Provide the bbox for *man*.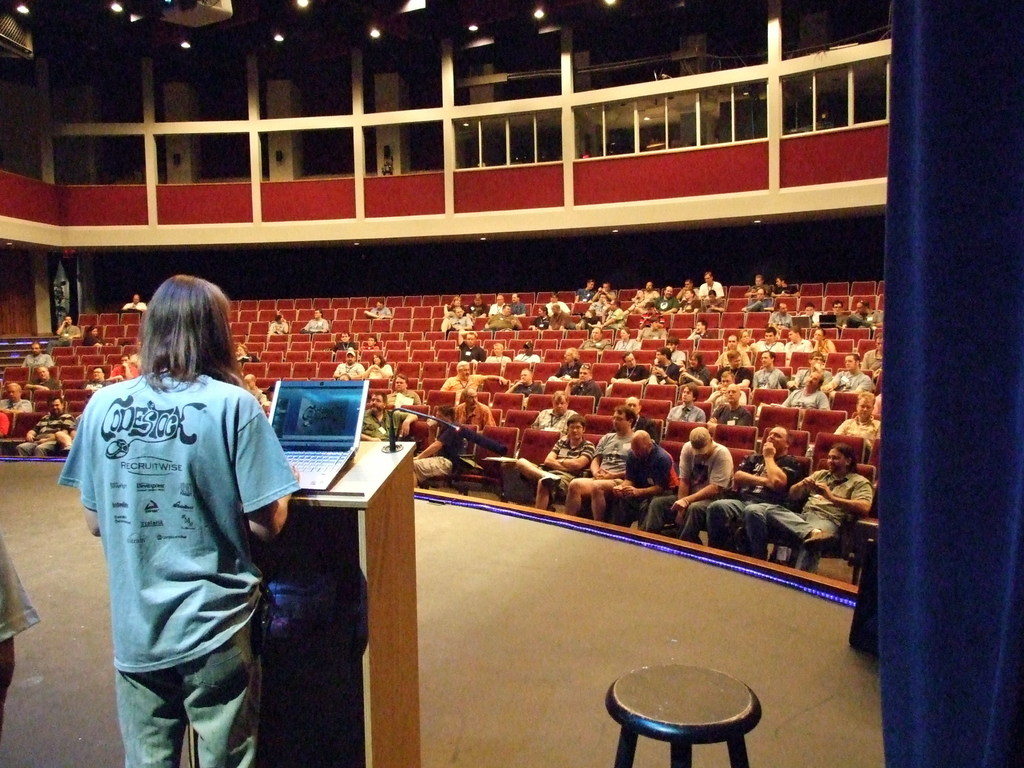
Rect(694, 270, 721, 298).
